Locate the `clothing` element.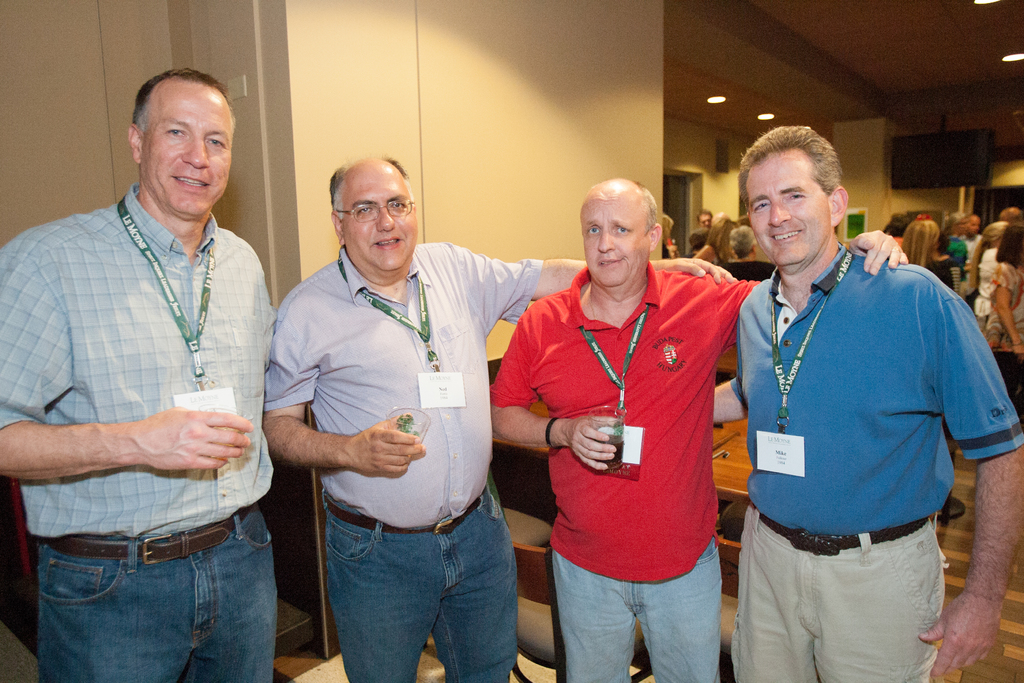
Element bbox: (x1=485, y1=255, x2=766, y2=682).
